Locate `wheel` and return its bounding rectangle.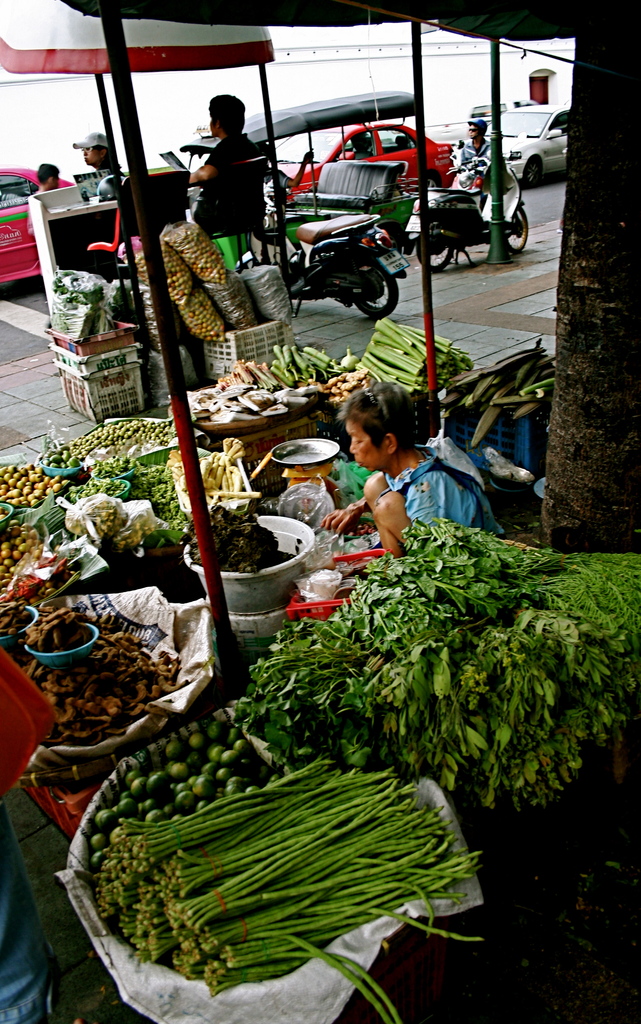
<bbox>324, 243, 403, 328</bbox>.
